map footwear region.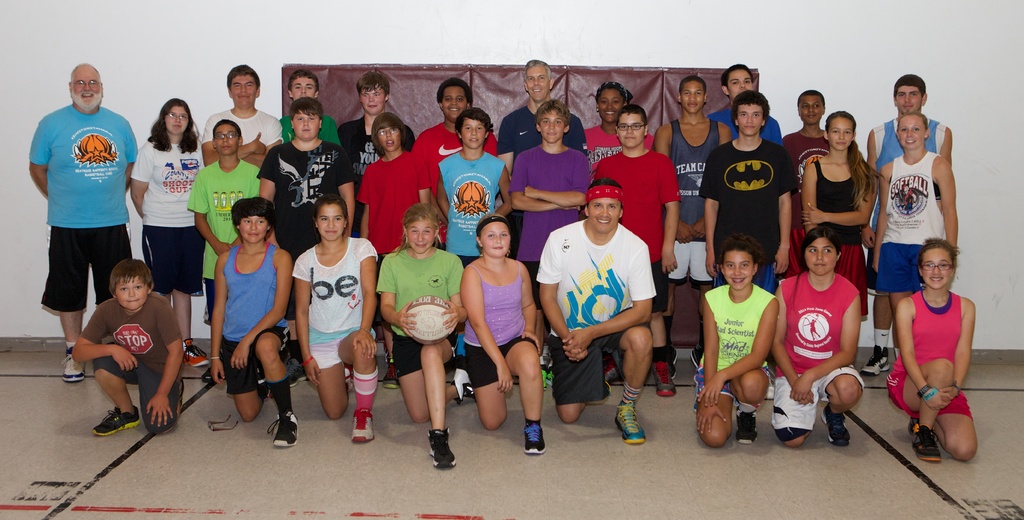
Mapped to [605, 357, 620, 383].
